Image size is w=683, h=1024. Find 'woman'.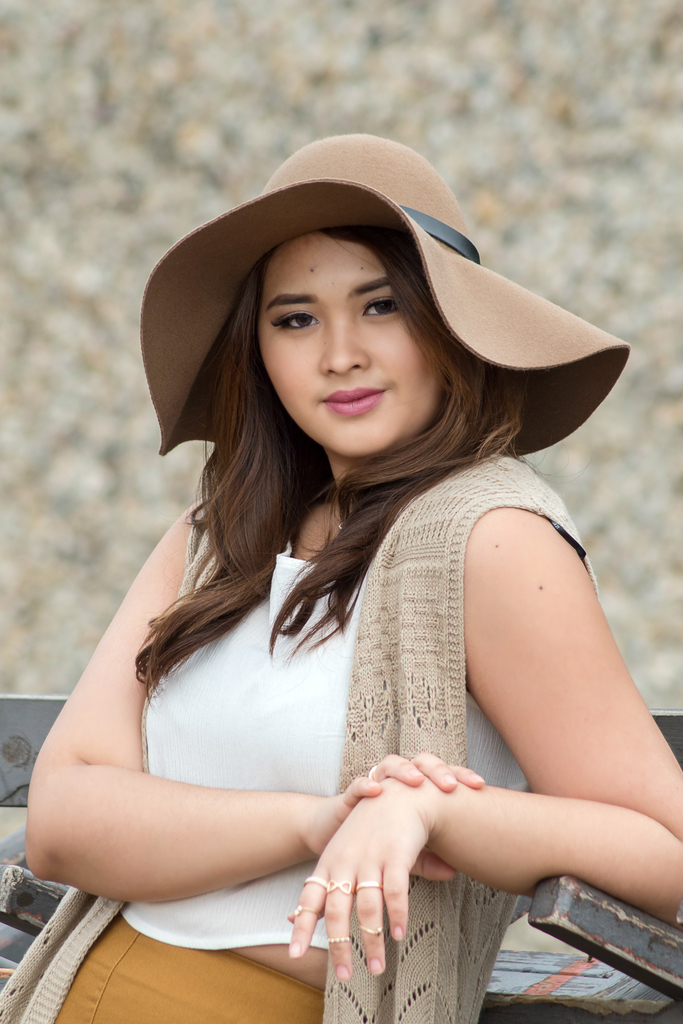
[left=26, top=171, right=671, bottom=1005].
